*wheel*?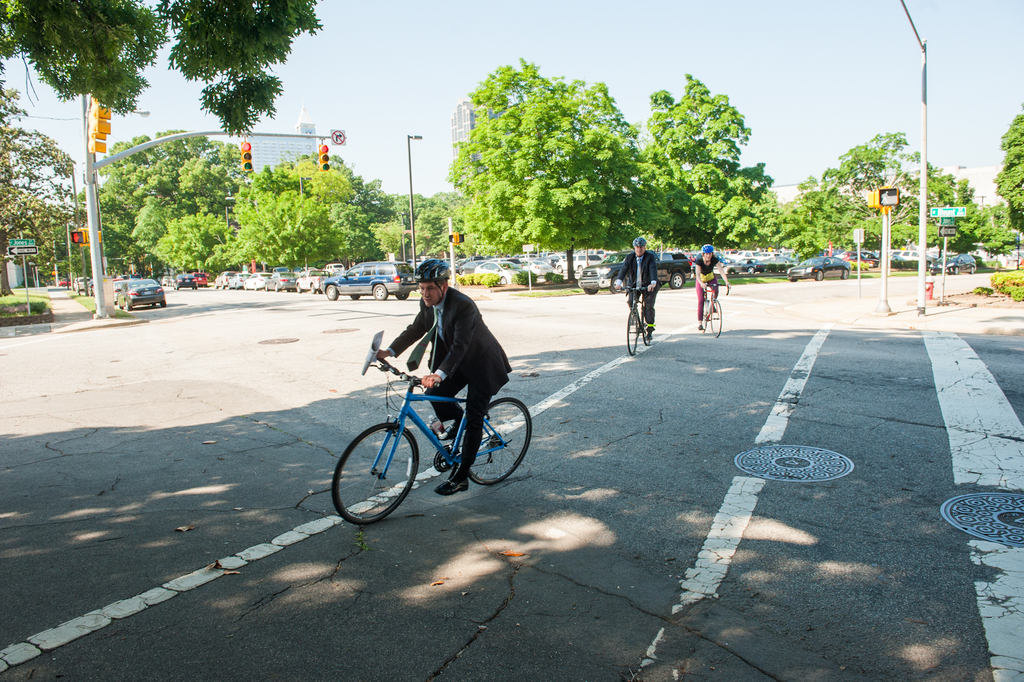
BBox(221, 281, 226, 287)
